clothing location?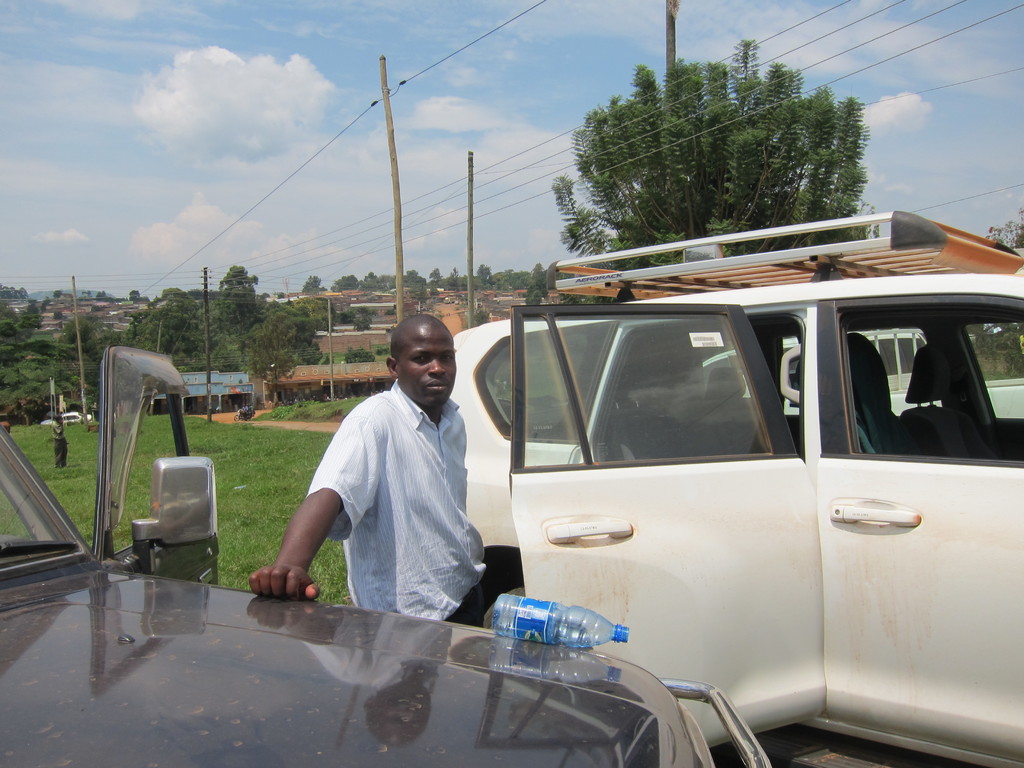
bbox(288, 348, 497, 638)
